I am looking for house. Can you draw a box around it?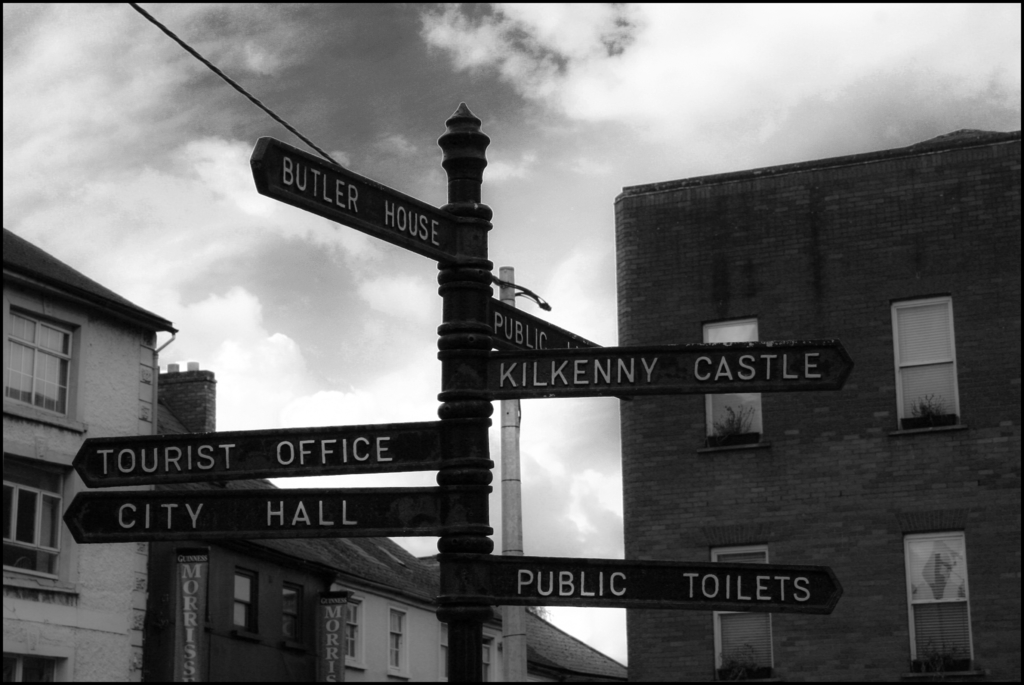
Sure, the bounding box is Rect(431, 558, 632, 684).
